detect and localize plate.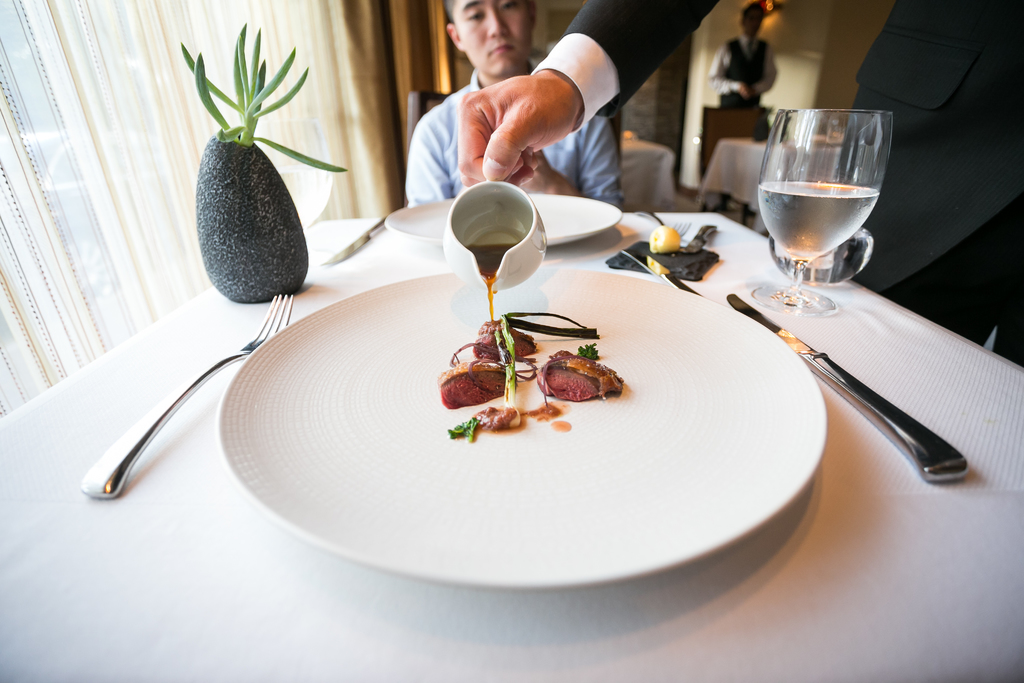
Localized at [x1=226, y1=254, x2=832, y2=588].
